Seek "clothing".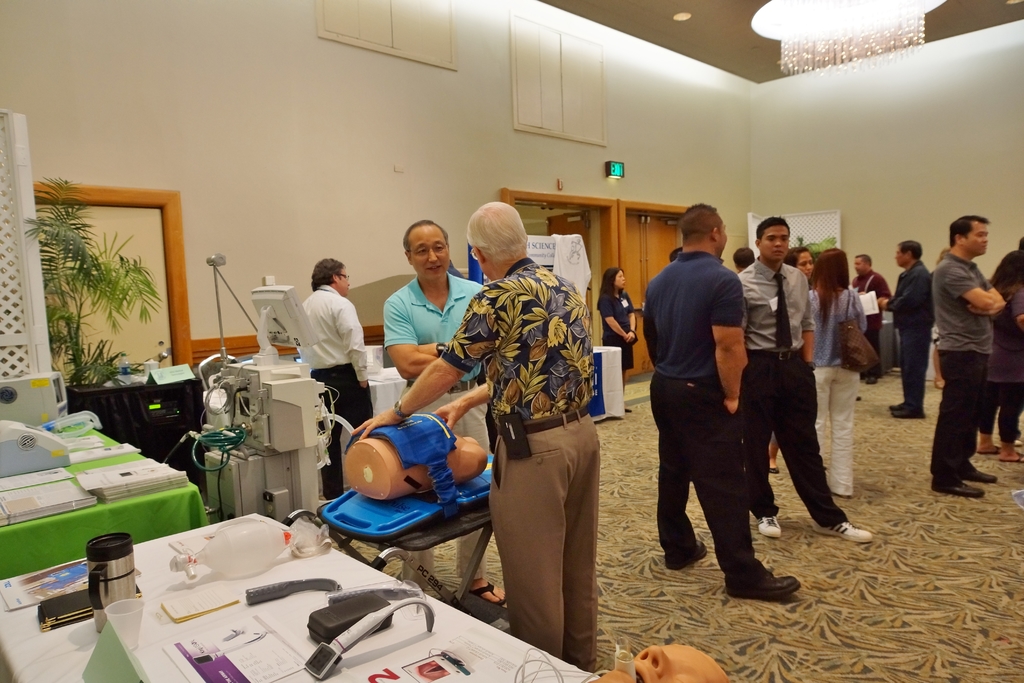
select_region(303, 286, 378, 493).
